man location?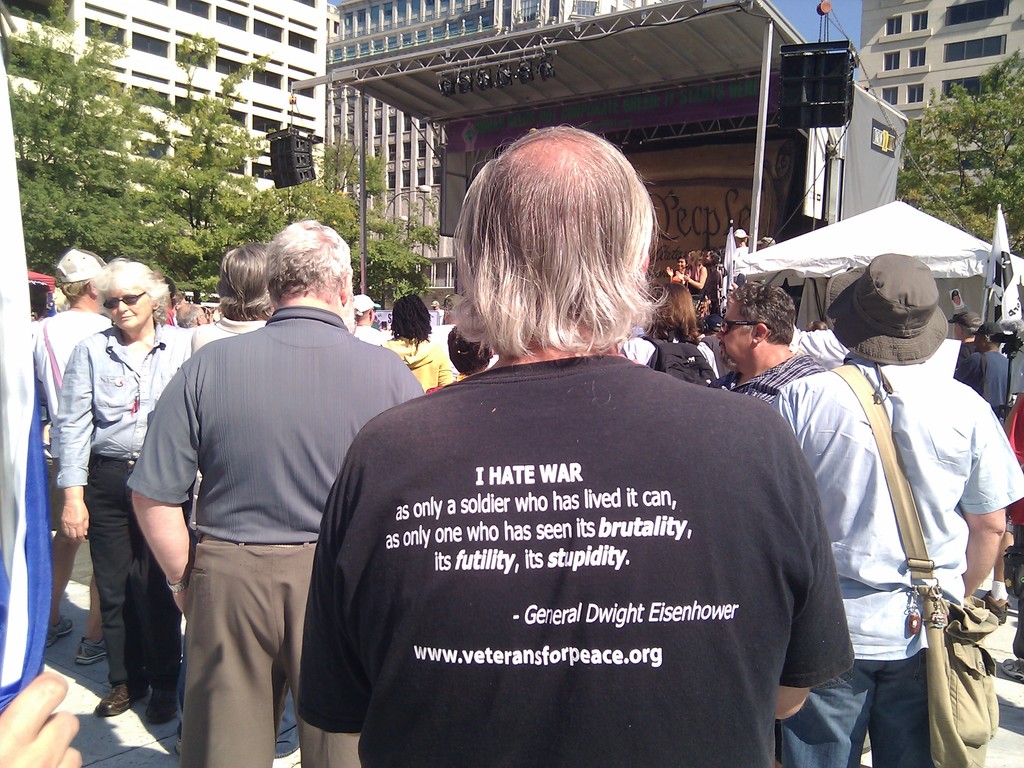
<region>190, 241, 272, 355</region>
